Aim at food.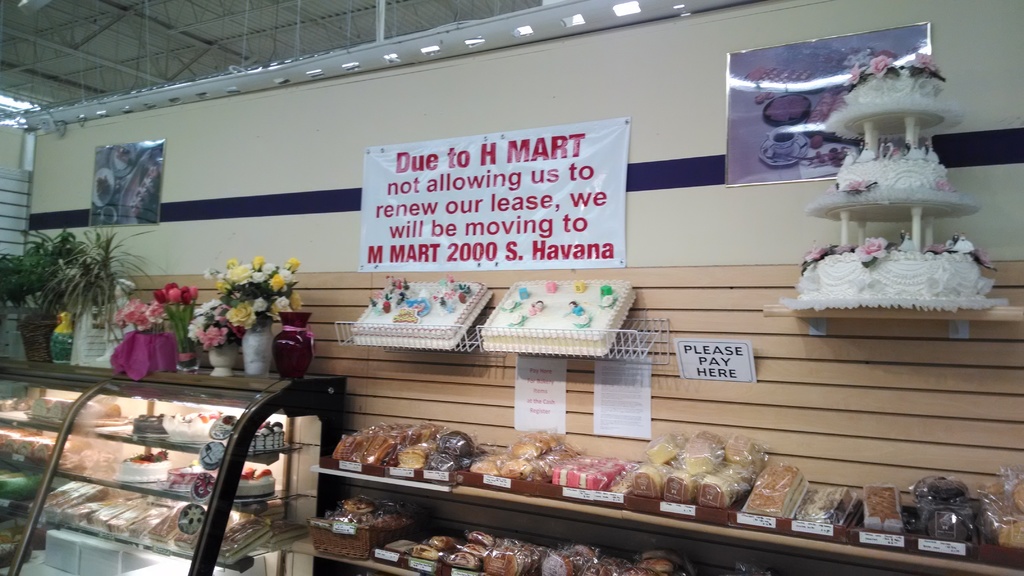
Aimed at bbox=(836, 141, 956, 193).
